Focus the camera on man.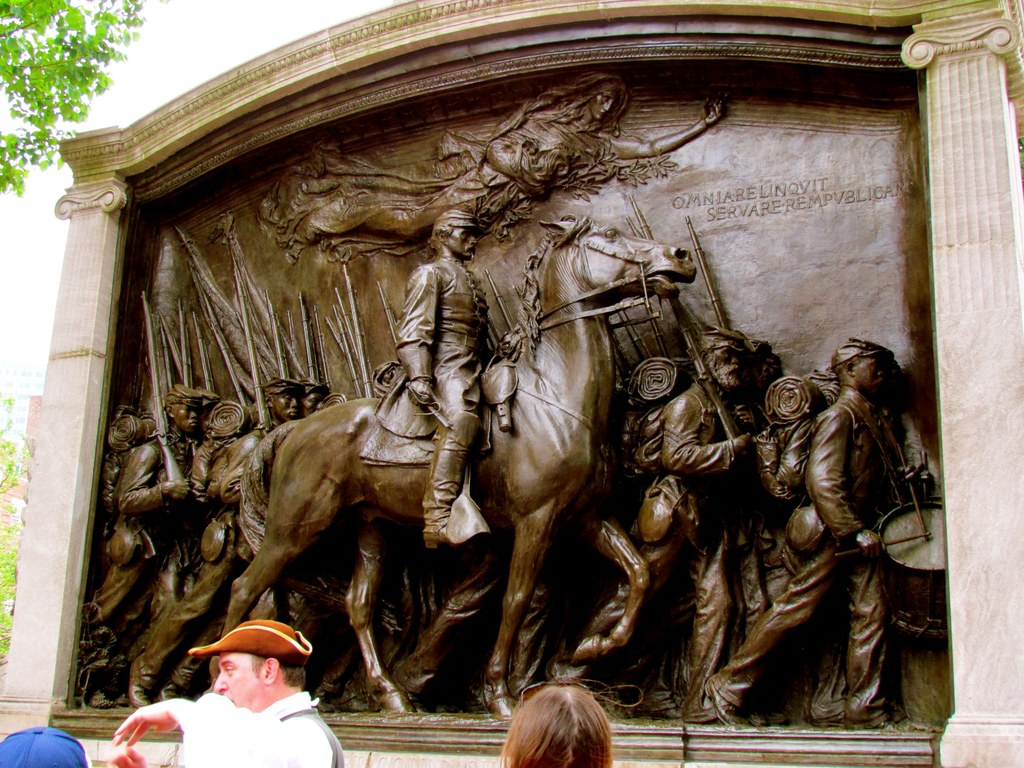
Focus region: 541/325/758/723.
